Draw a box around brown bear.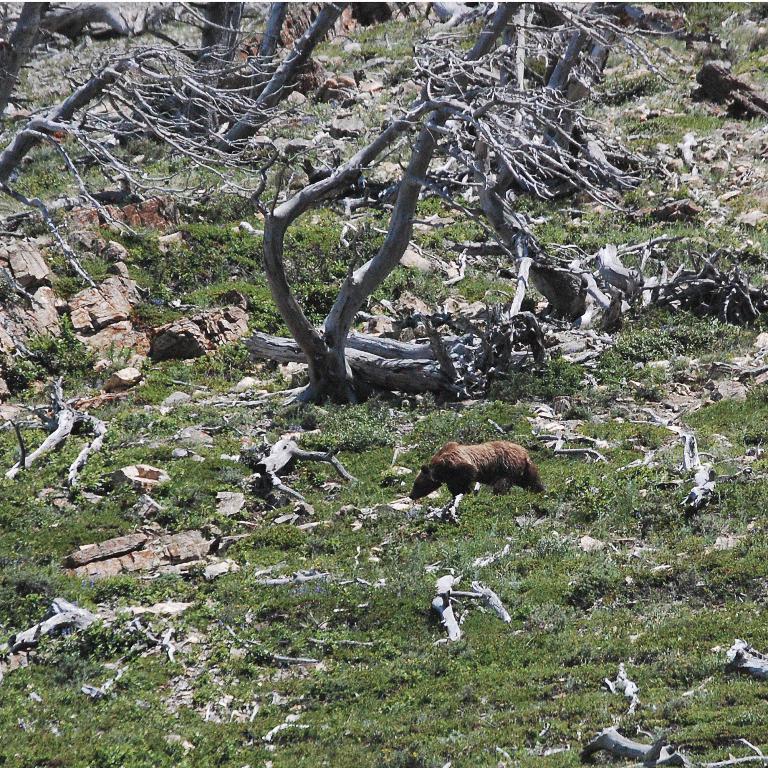
bbox=(408, 439, 545, 502).
